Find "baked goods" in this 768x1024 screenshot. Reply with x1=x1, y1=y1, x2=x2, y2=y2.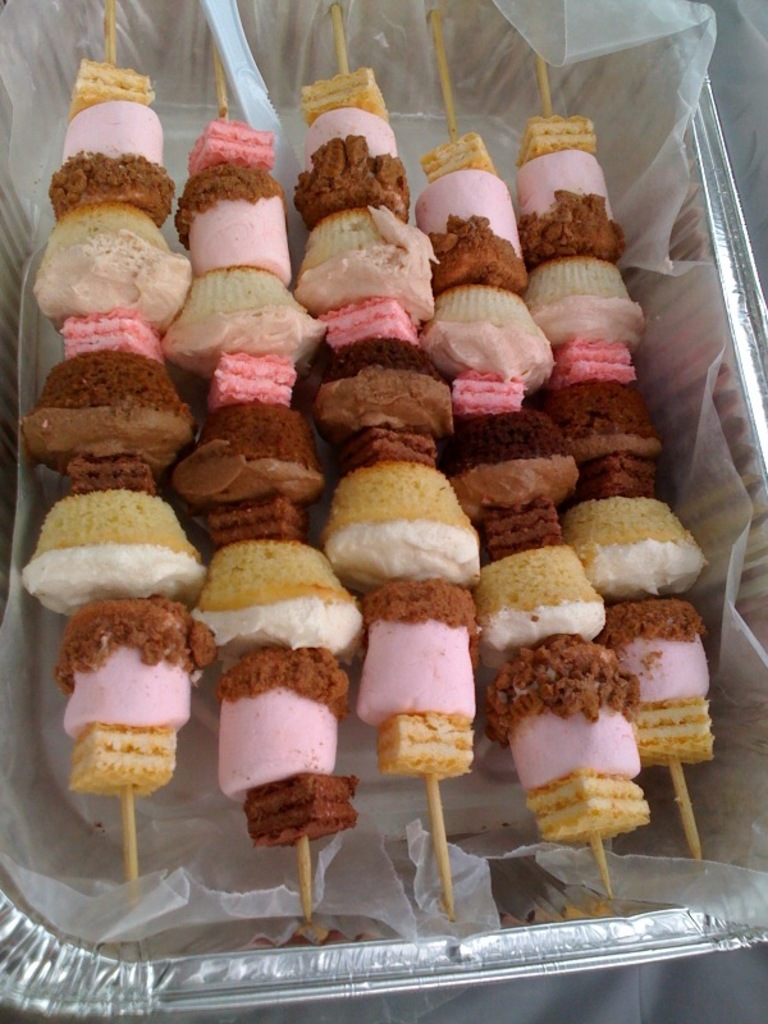
x1=12, y1=59, x2=719, y2=841.
